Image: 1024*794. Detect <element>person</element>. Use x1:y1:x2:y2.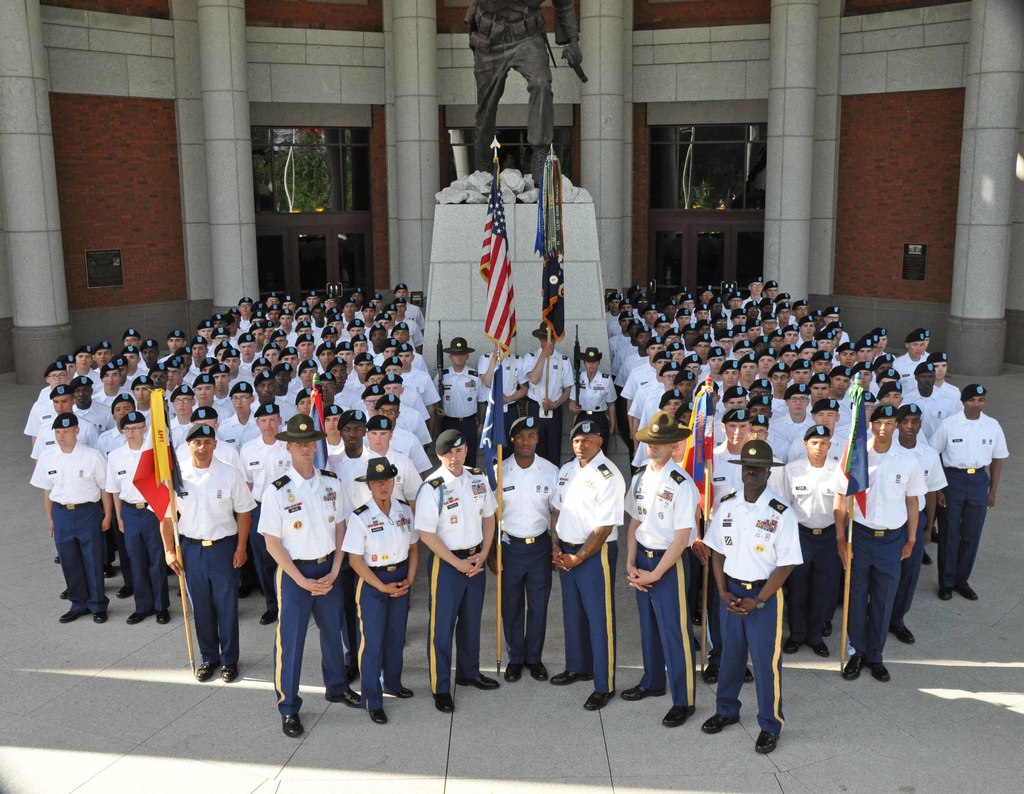
324:327:339:344.
